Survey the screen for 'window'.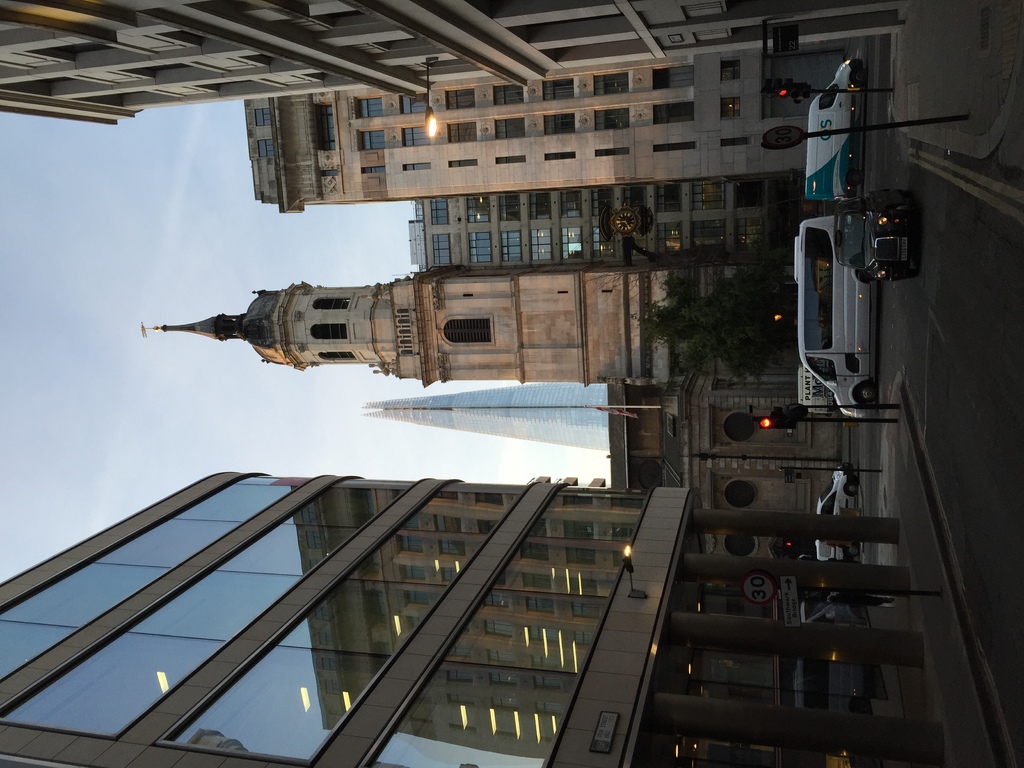
Survey found: rect(446, 113, 479, 147).
